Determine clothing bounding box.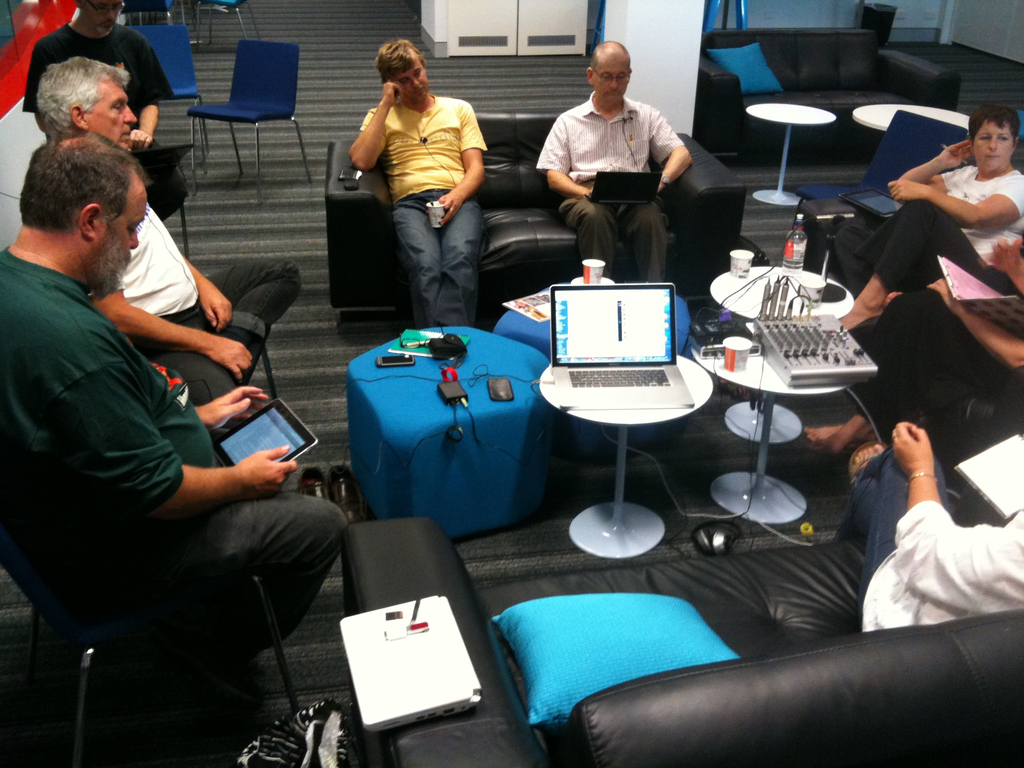
Determined: {"x1": 835, "y1": 285, "x2": 1023, "y2": 448}.
